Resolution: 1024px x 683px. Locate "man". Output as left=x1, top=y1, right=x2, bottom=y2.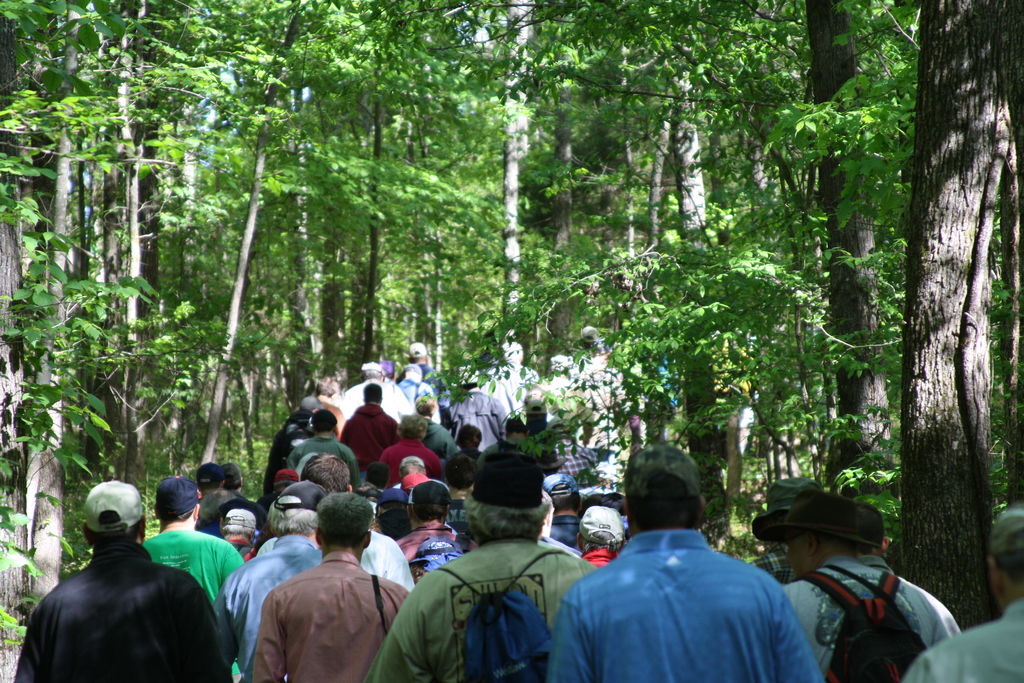
left=548, top=443, right=820, bottom=682.
